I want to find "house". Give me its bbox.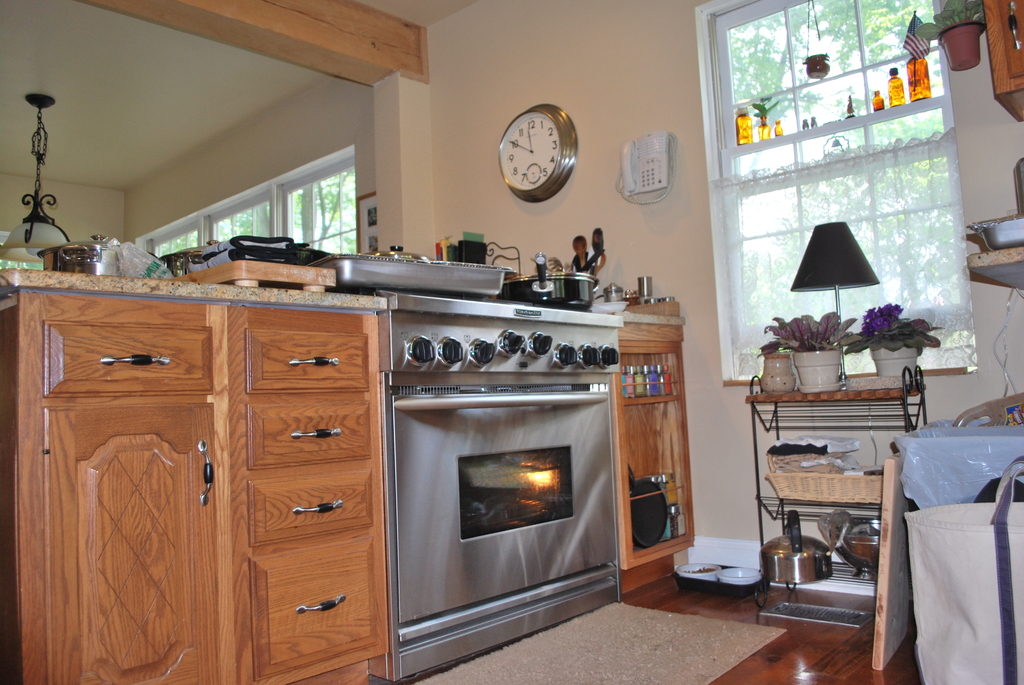
<box>0,0,988,666</box>.
